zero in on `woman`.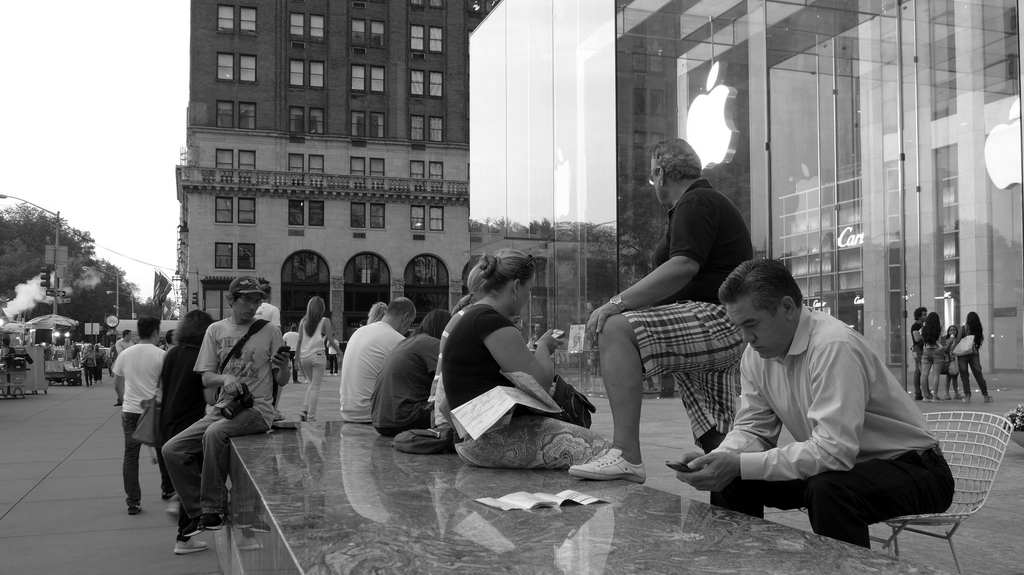
Zeroed in: [x1=920, y1=311, x2=943, y2=403].
